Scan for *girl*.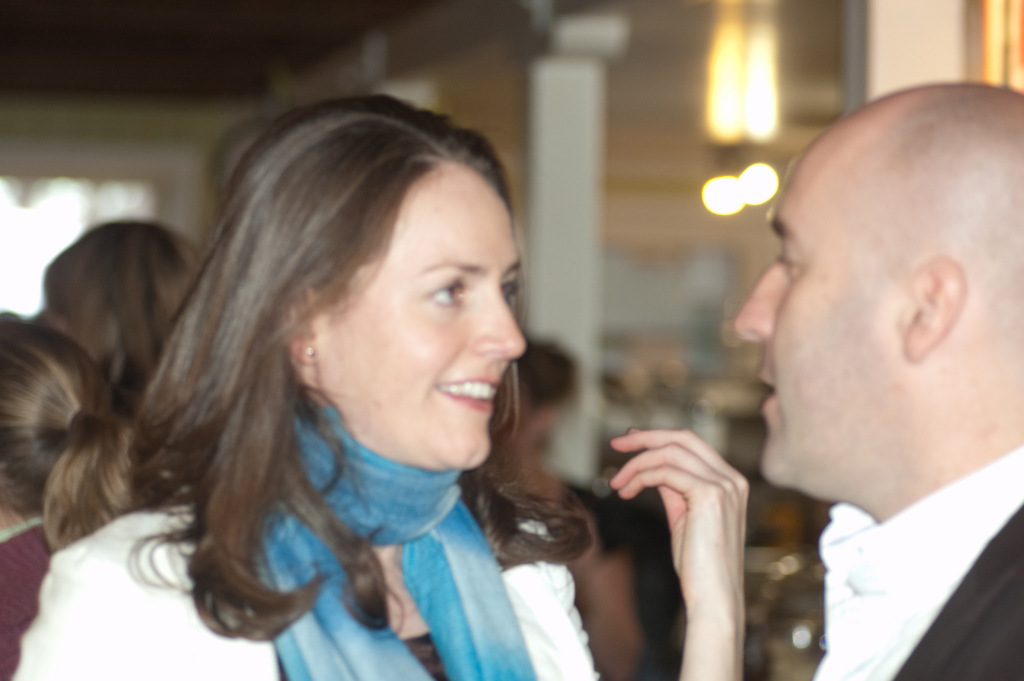
Scan result: box=[0, 300, 159, 680].
